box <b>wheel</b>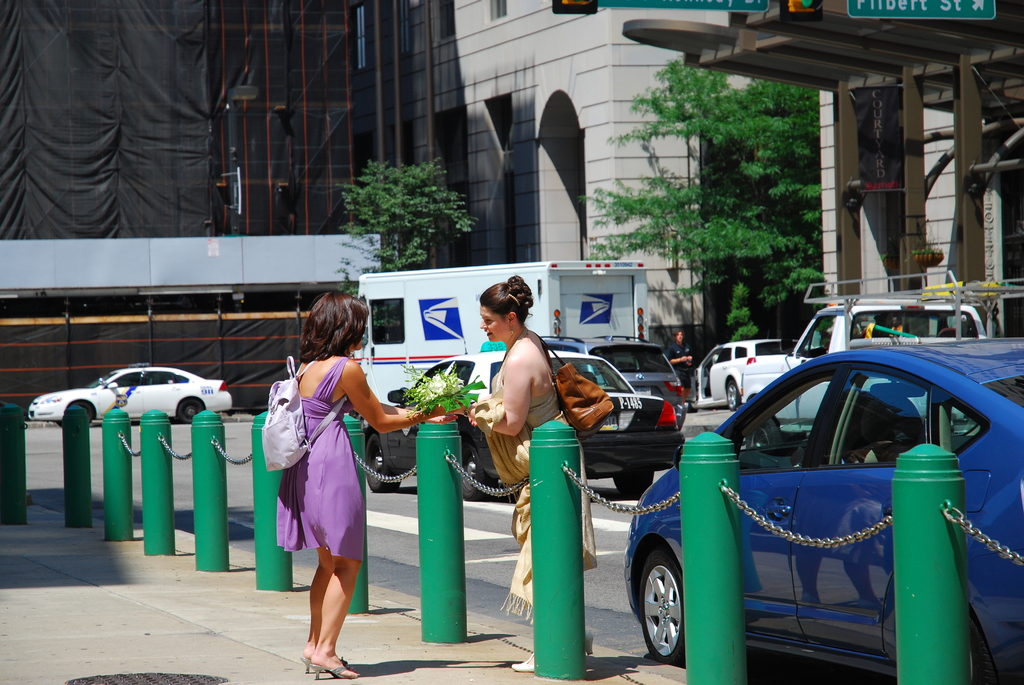
crop(362, 431, 391, 490)
